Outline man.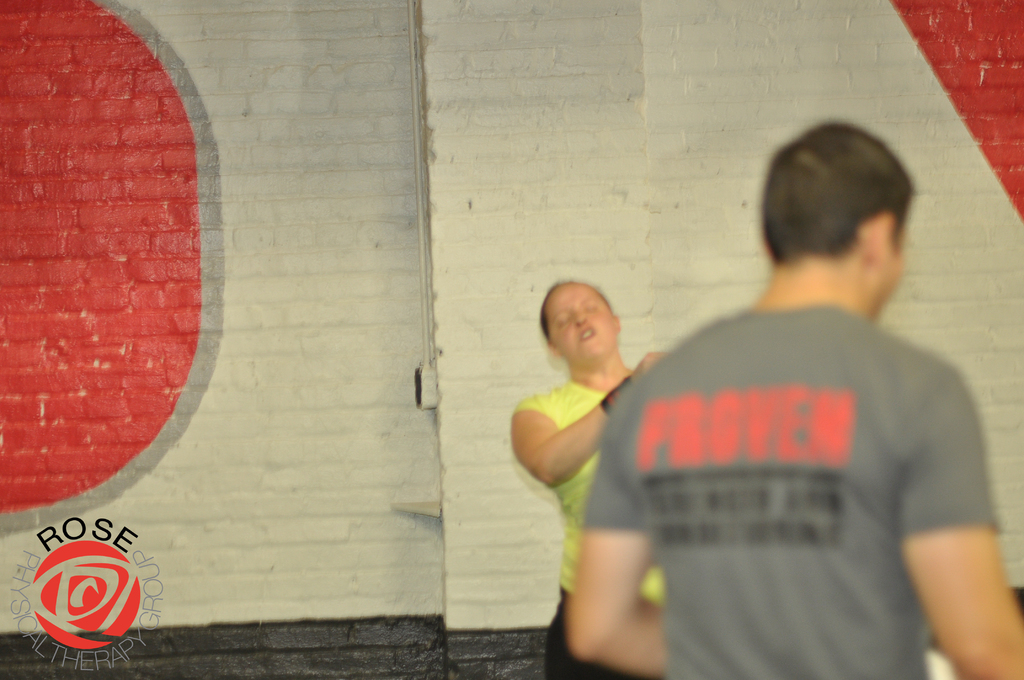
Outline: (591,120,1002,679).
